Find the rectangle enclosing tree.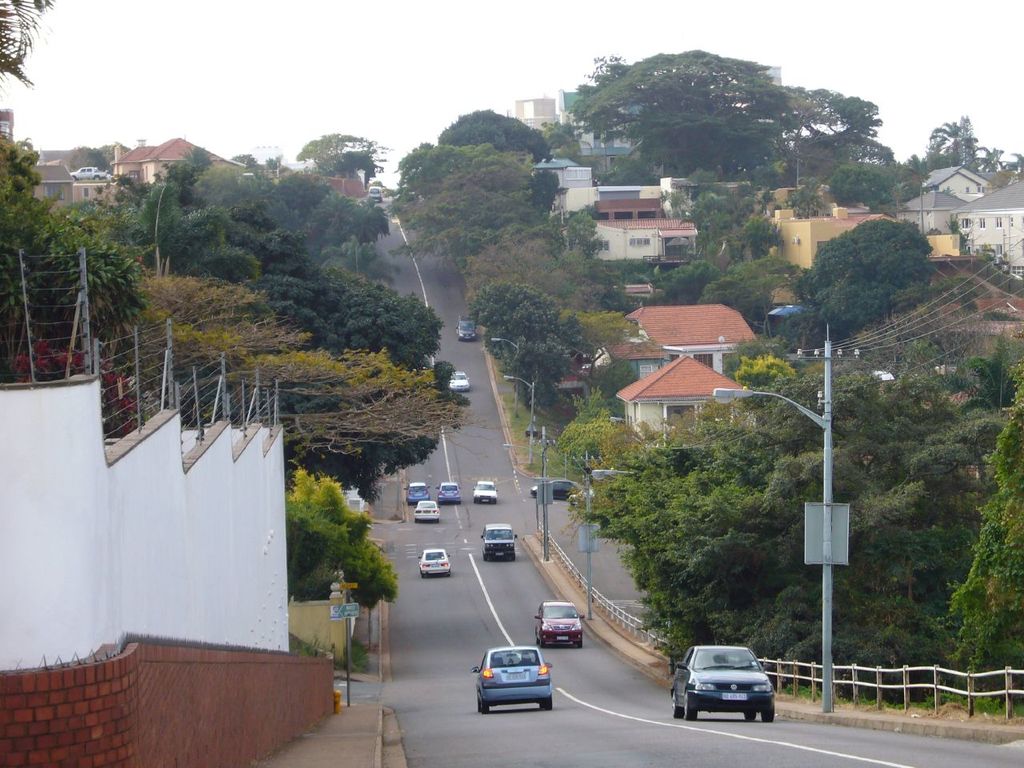
[x1=0, y1=0, x2=52, y2=90].
